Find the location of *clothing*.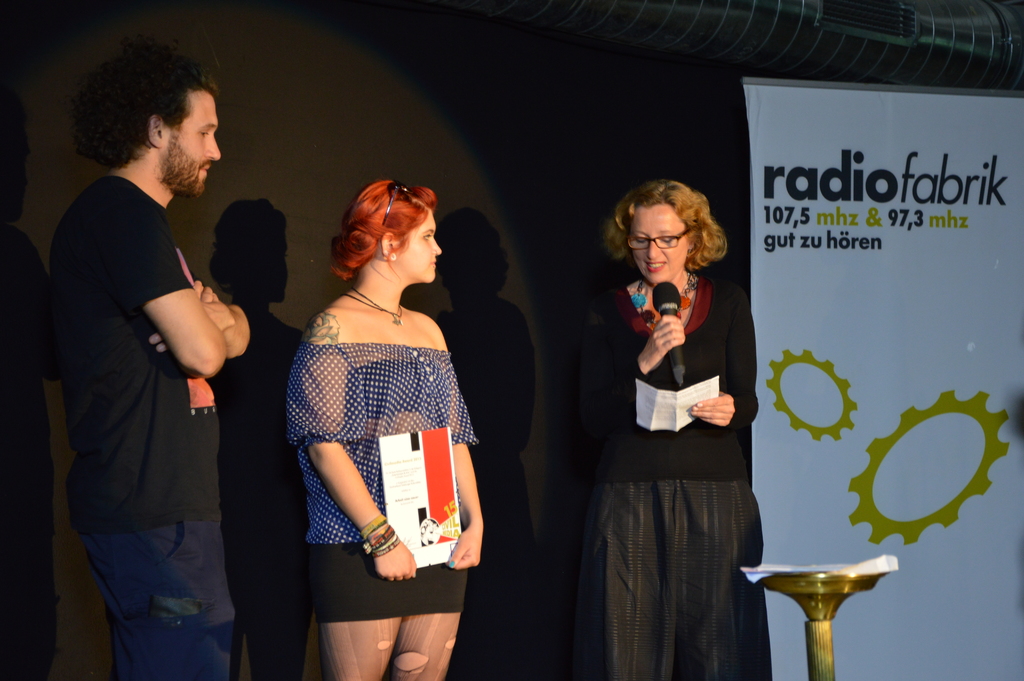
Location: 282,338,468,539.
